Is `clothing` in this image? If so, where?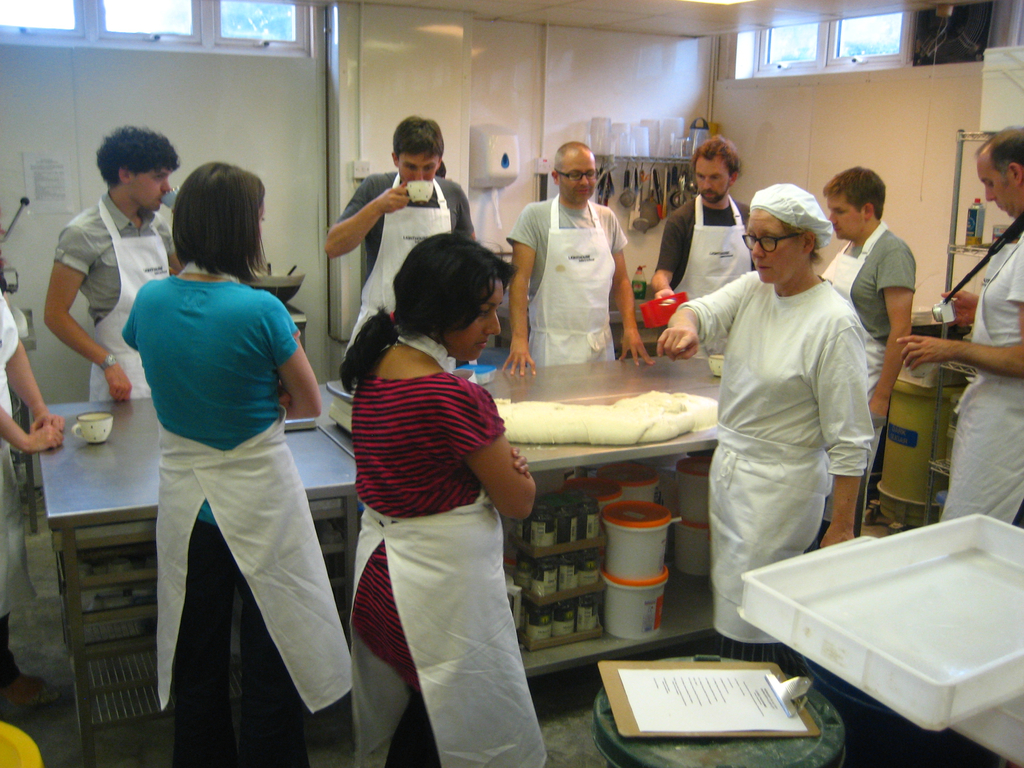
Yes, at bbox=[691, 206, 887, 642].
